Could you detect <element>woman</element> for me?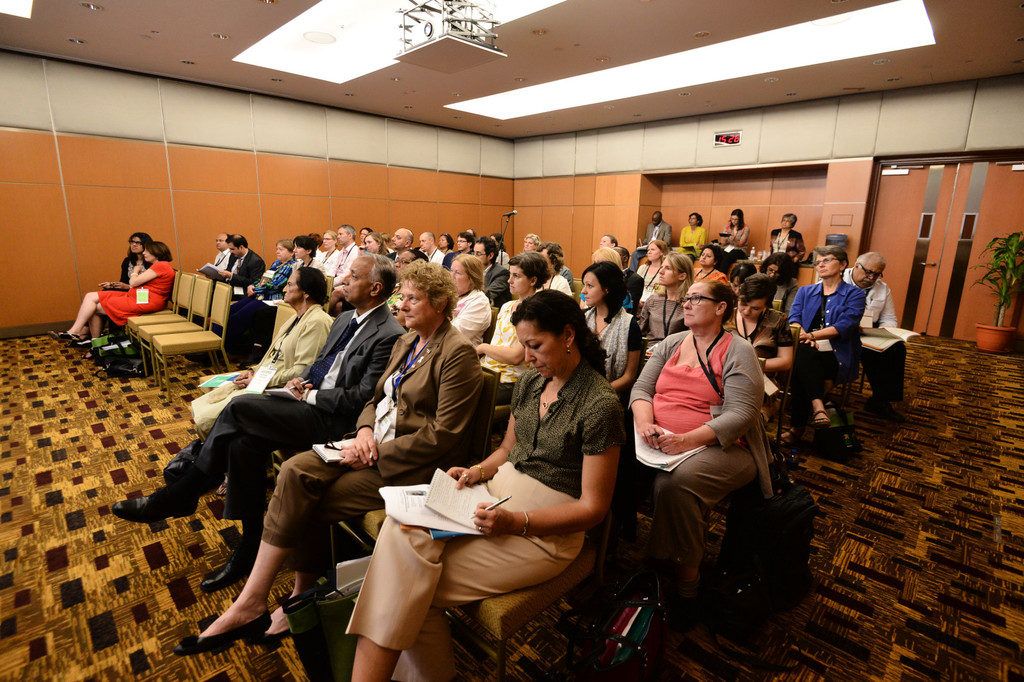
Detection result: (615, 281, 780, 623).
